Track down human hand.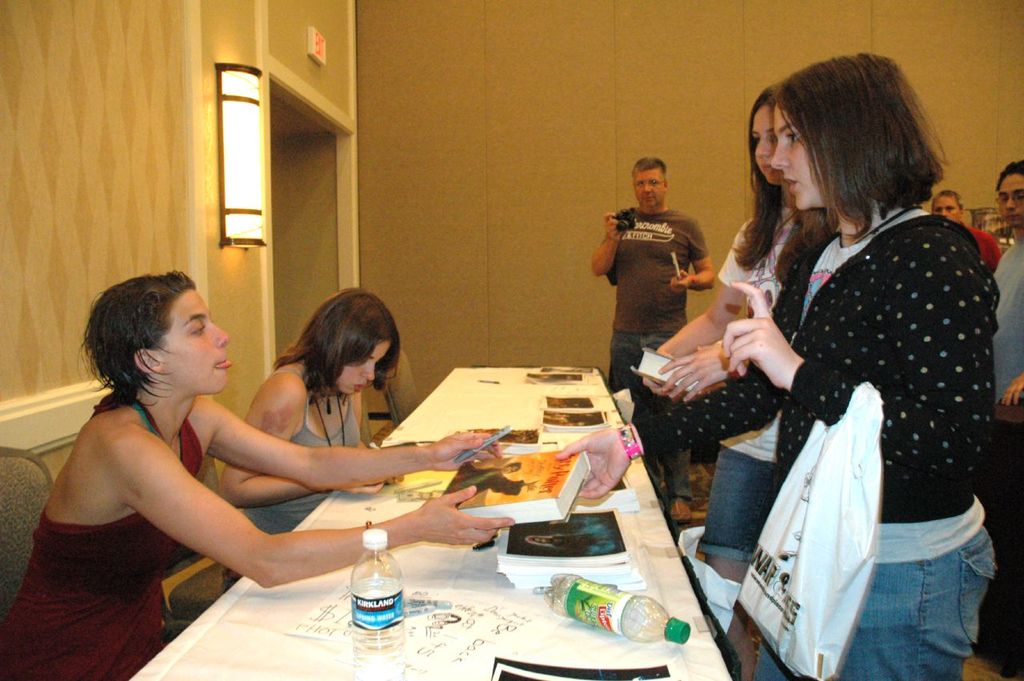
Tracked to (654,342,737,404).
